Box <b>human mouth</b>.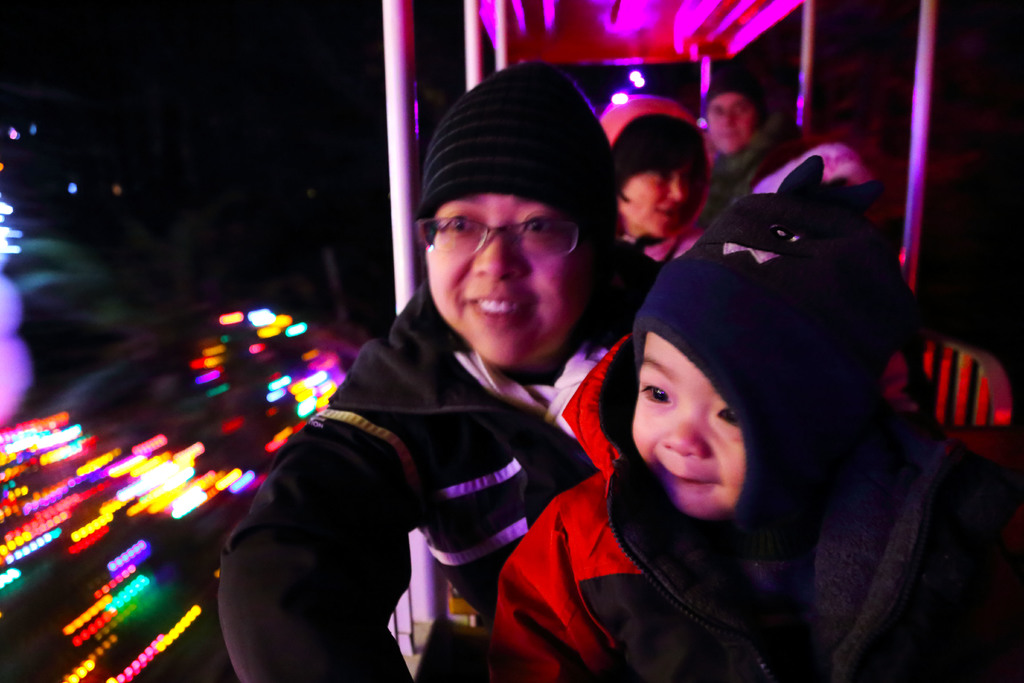
box(653, 450, 718, 491).
